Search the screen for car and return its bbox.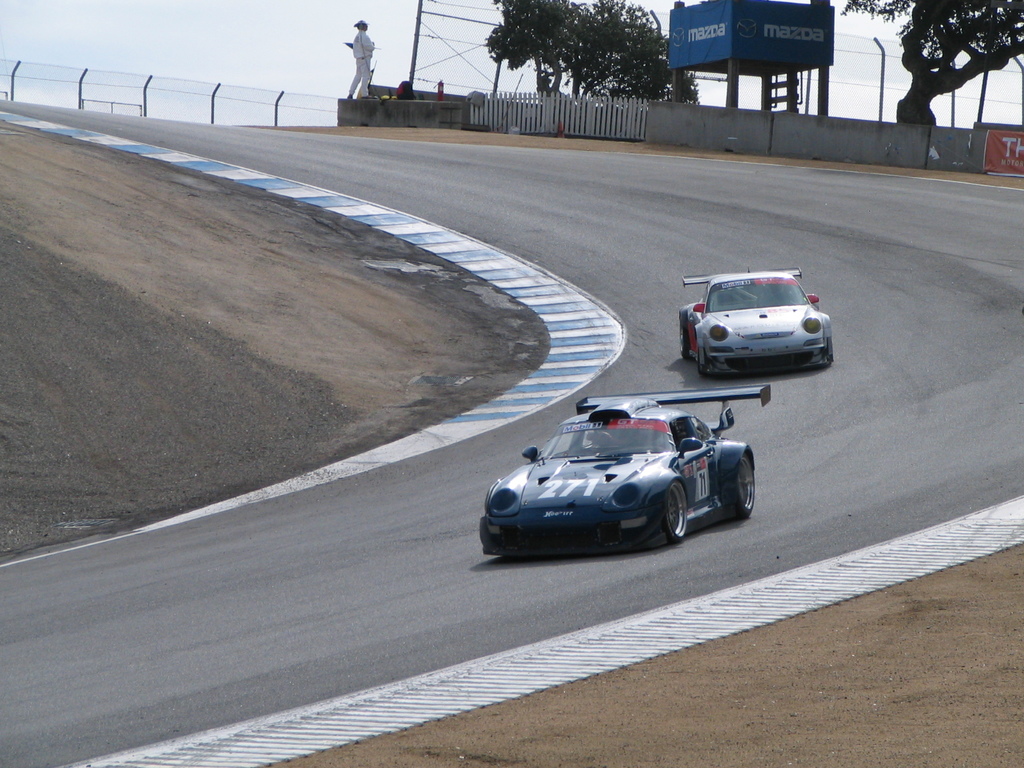
Found: (675,272,837,383).
